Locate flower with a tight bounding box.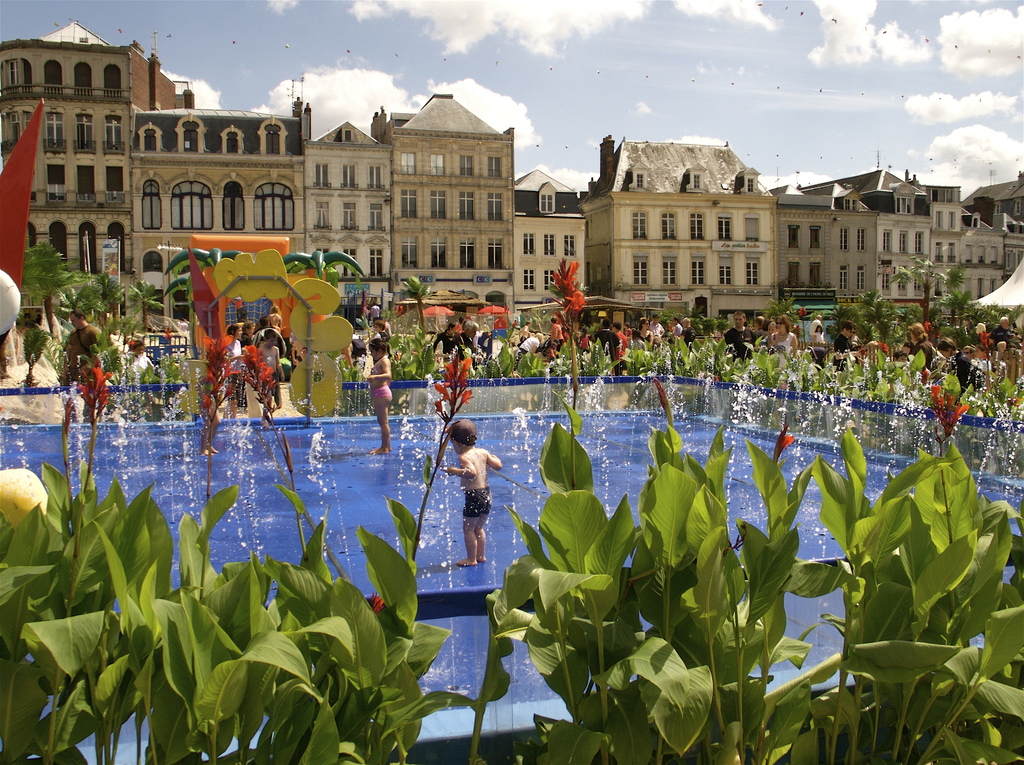
(x1=432, y1=352, x2=473, y2=413).
